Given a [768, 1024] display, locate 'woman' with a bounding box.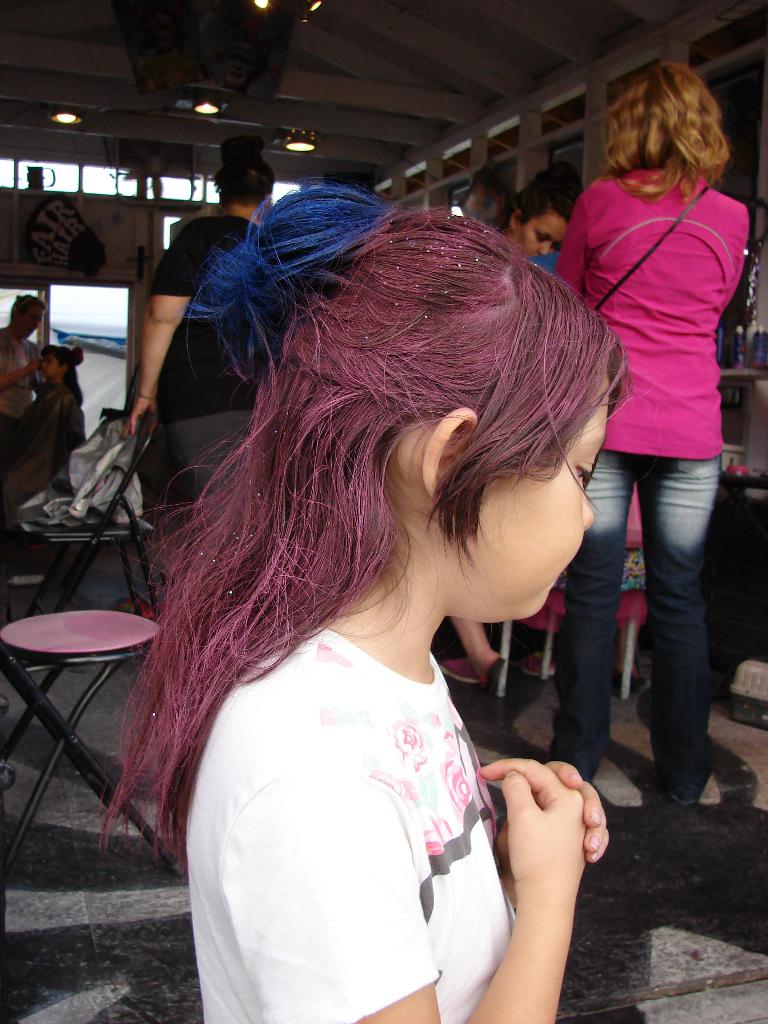
Located: {"x1": 129, "y1": 136, "x2": 276, "y2": 531}.
